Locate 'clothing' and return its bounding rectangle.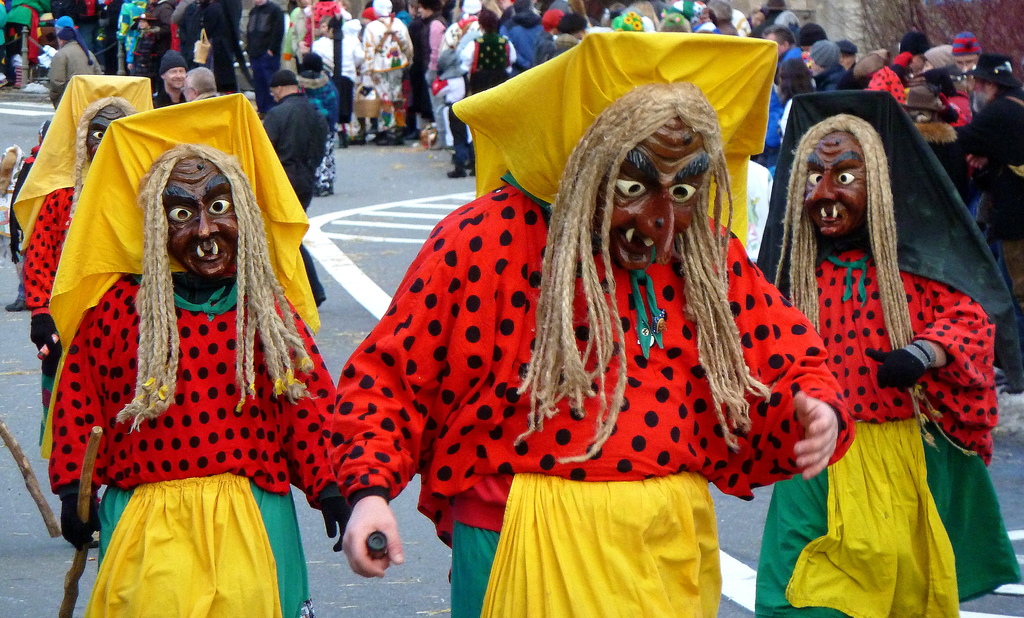
l=47, t=34, r=104, b=99.
